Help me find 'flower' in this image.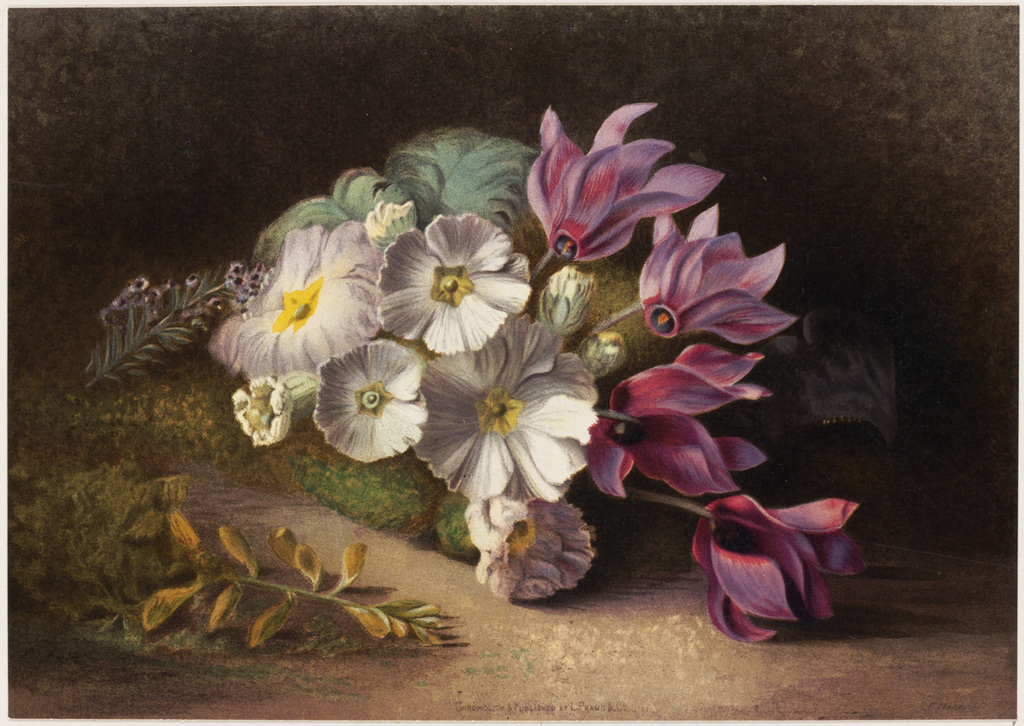
Found it: (523,106,724,269).
